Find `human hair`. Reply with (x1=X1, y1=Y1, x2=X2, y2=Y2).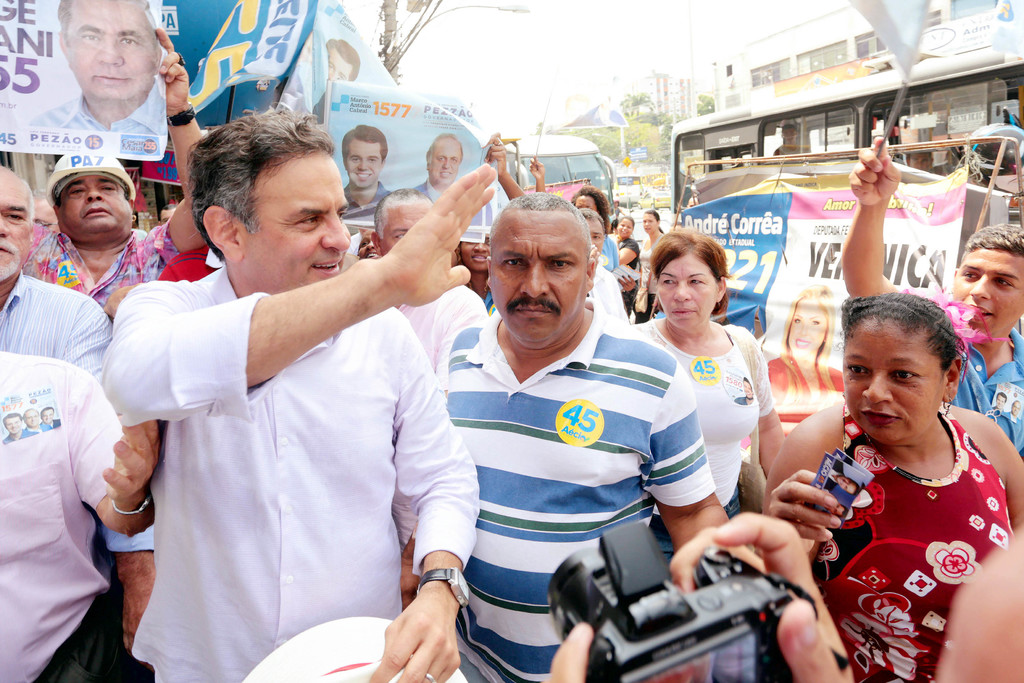
(x1=57, y1=0, x2=155, y2=42).
